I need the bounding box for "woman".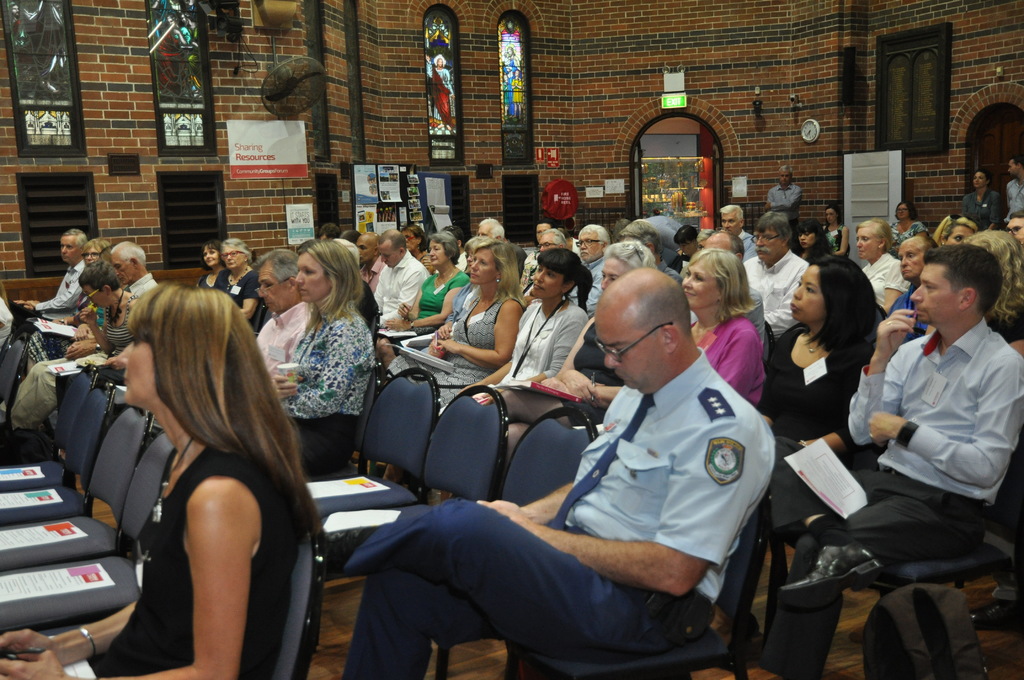
Here it is: 850,219,910,312.
